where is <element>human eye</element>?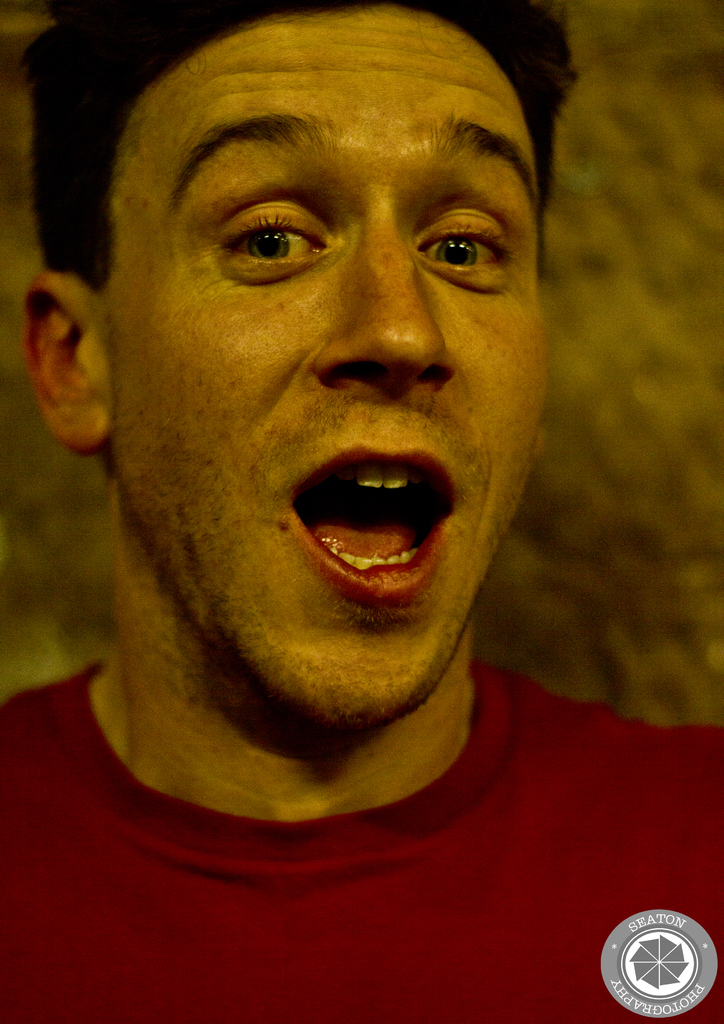
detection(213, 191, 326, 259).
